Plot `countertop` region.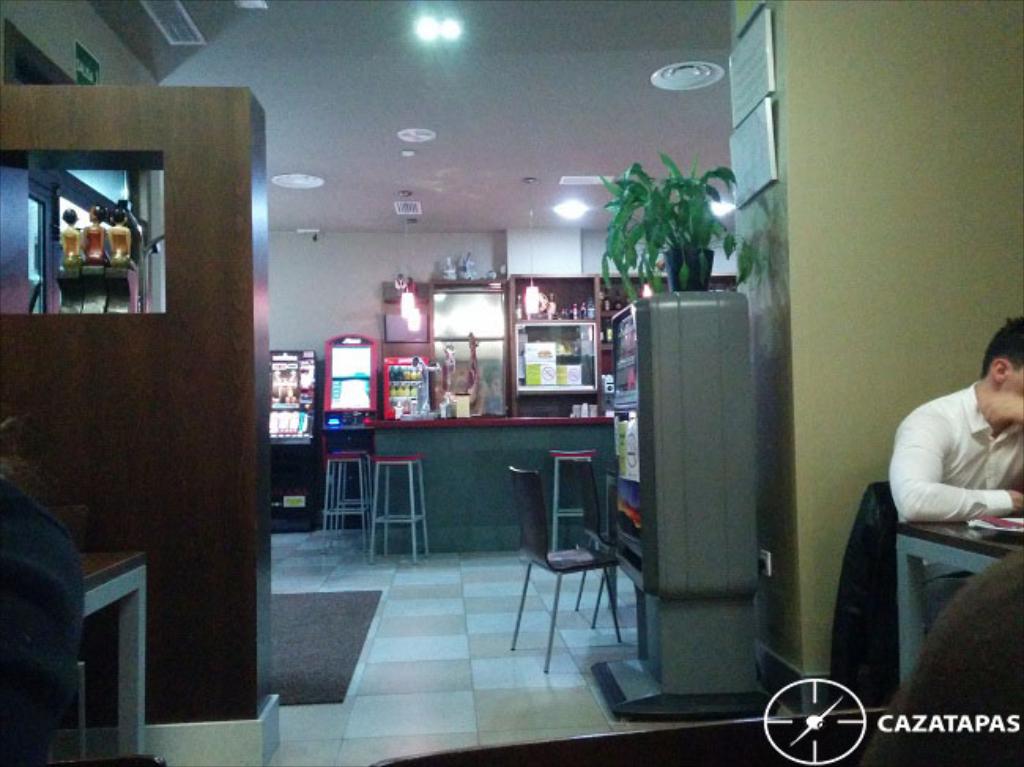
Plotted at locate(365, 406, 621, 556).
